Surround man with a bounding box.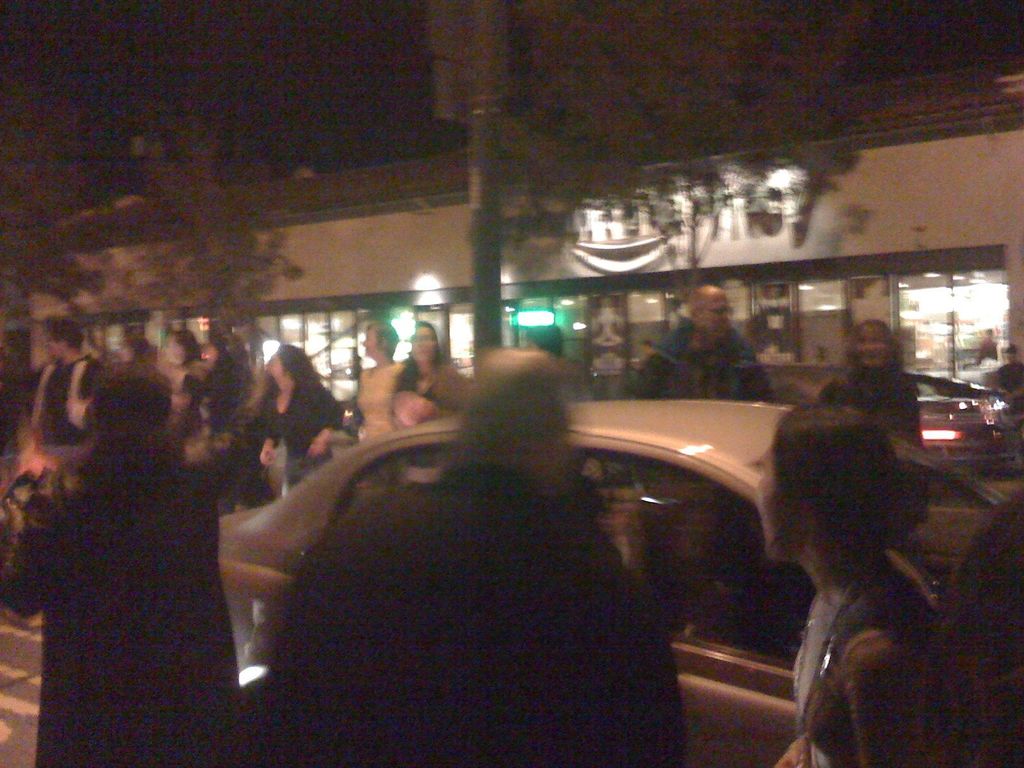
x1=0, y1=358, x2=251, y2=767.
